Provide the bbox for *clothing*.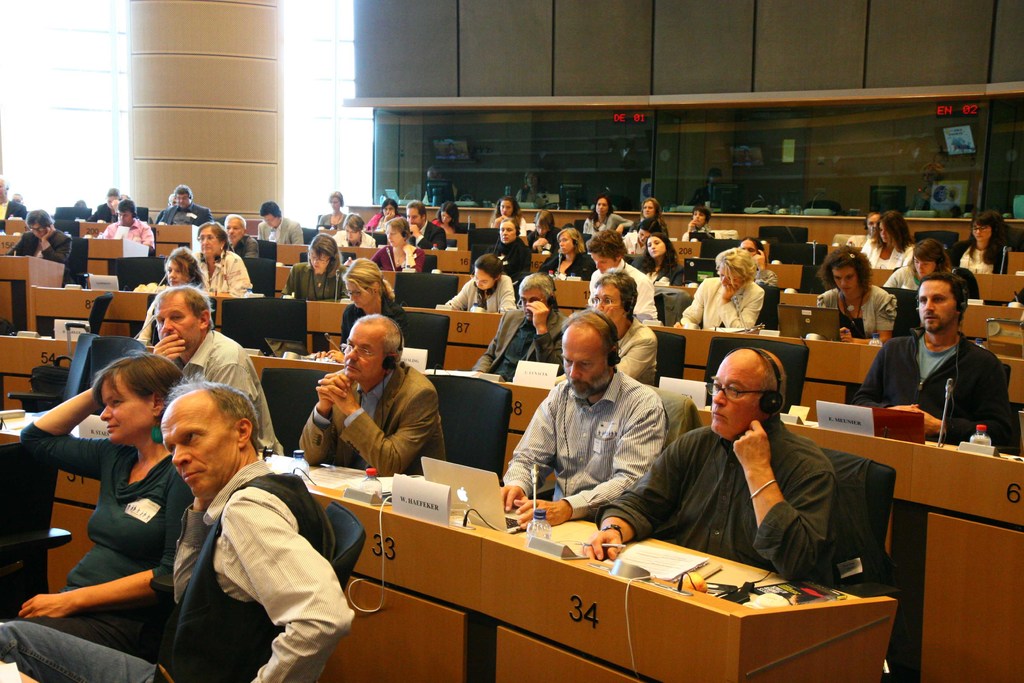
left=0, top=418, right=191, bottom=659.
